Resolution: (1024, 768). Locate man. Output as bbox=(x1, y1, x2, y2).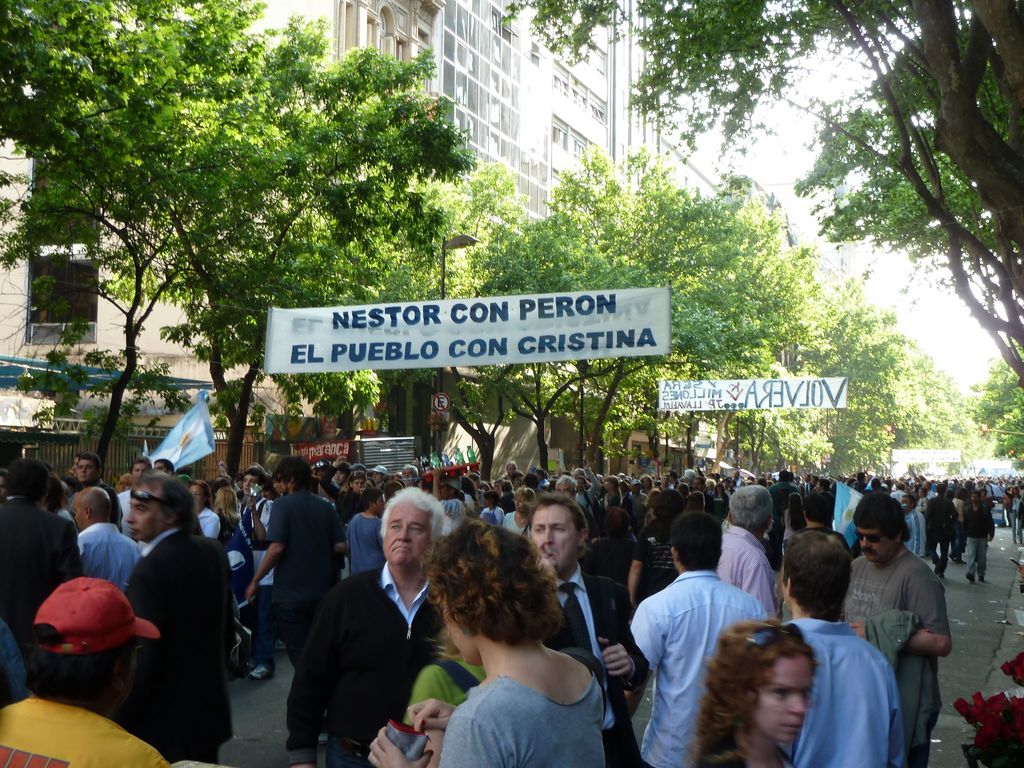
bbox=(595, 475, 608, 498).
